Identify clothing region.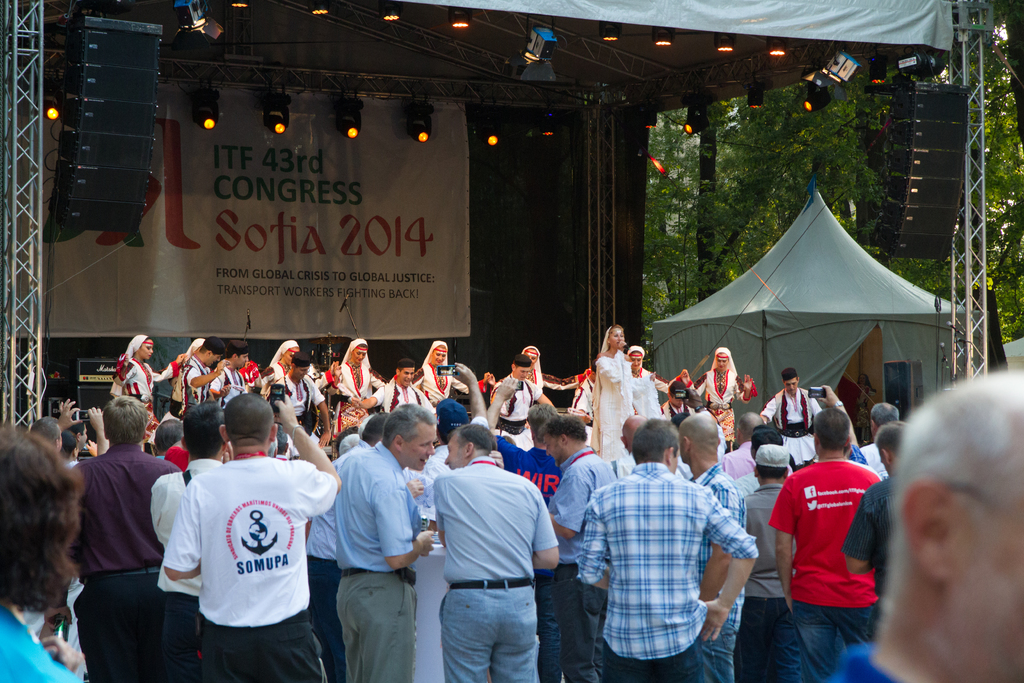
Region: bbox=[594, 348, 632, 458].
